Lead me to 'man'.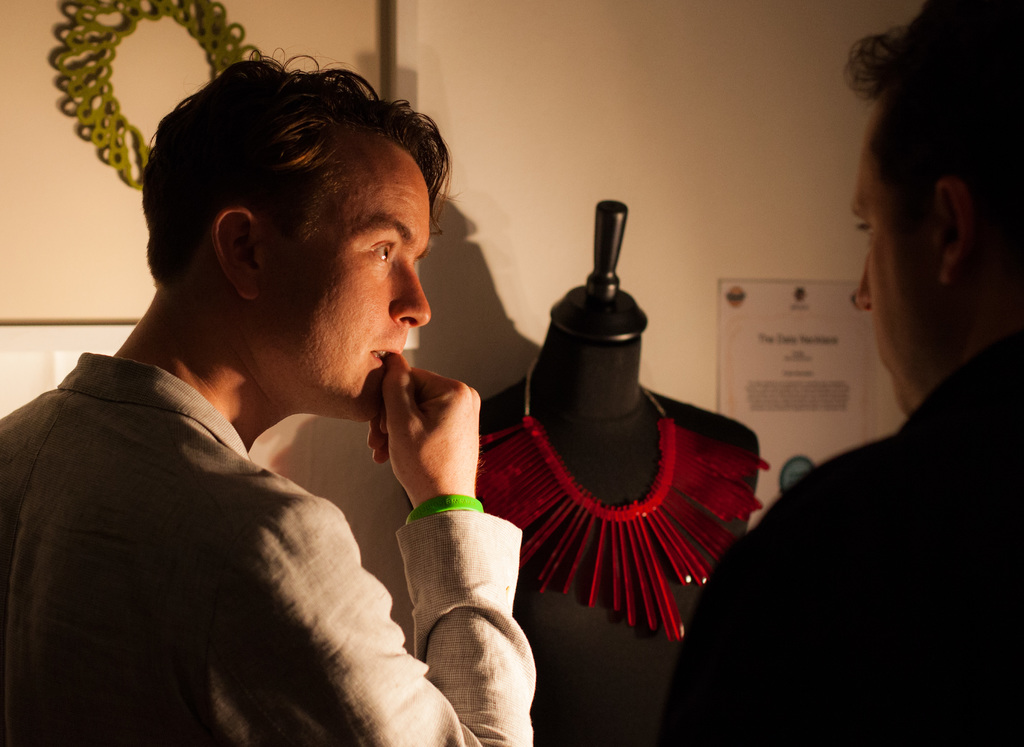
Lead to [left=0, top=33, right=540, bottom=746].
